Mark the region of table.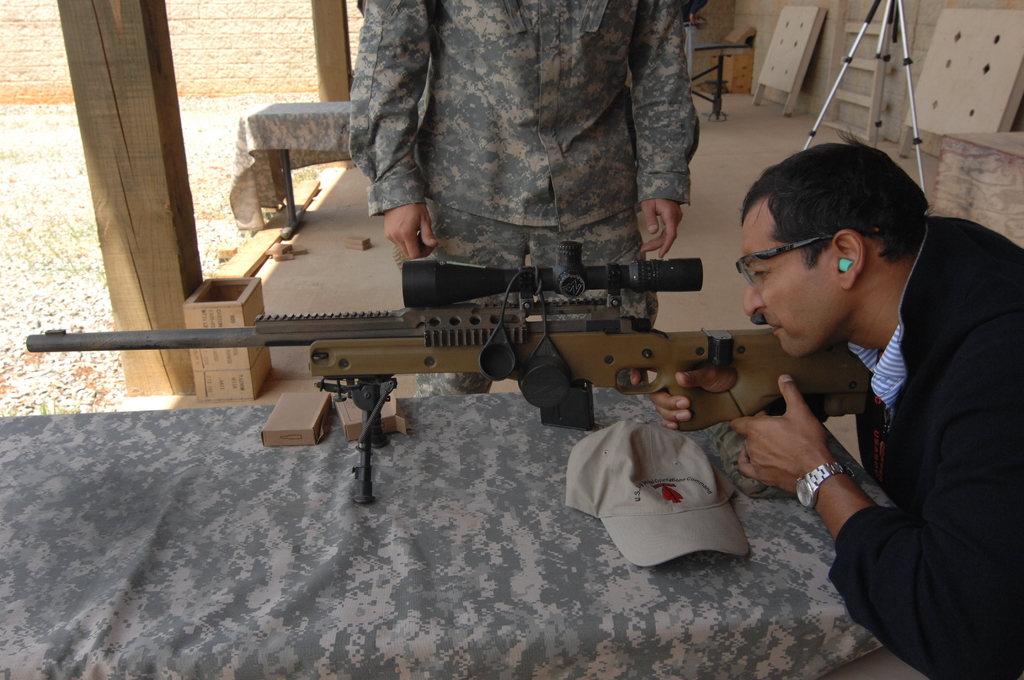
Region: box=[0, 390, 904, 679].
